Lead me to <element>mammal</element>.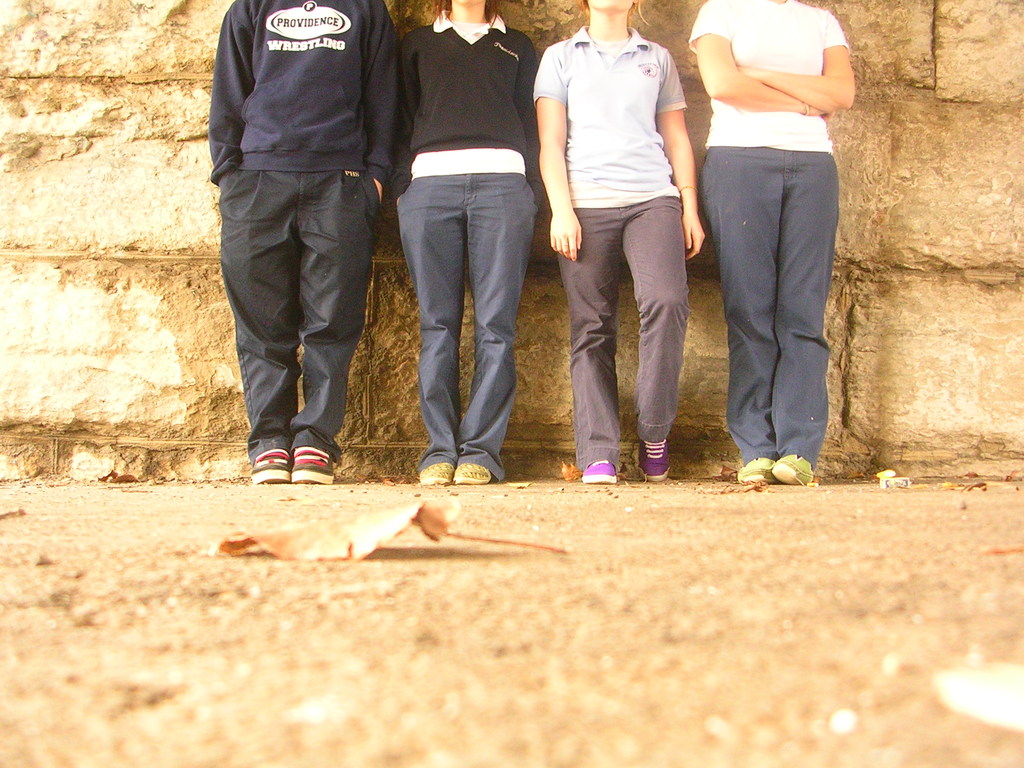
Lead to BBox(387, 0, 546, 479).
